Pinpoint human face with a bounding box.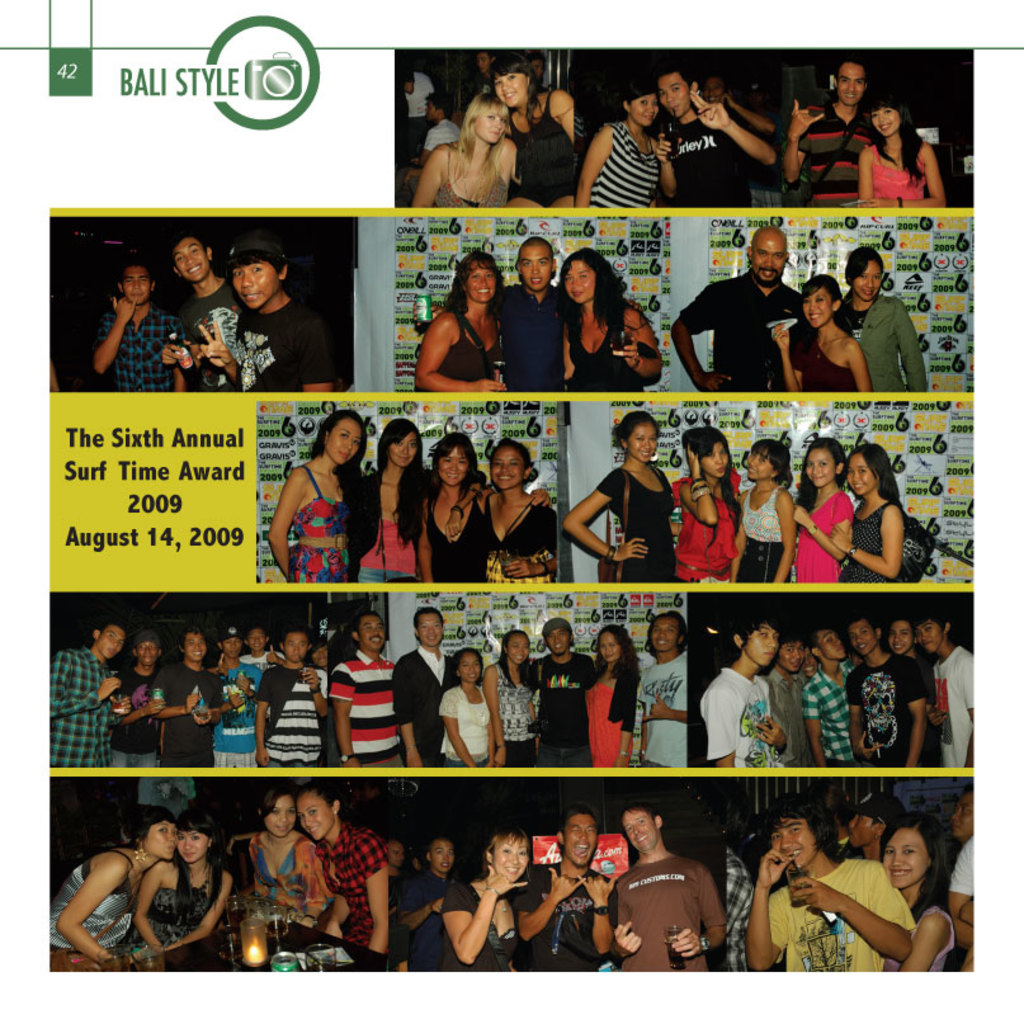
locate(466, 263, 494, 301).
